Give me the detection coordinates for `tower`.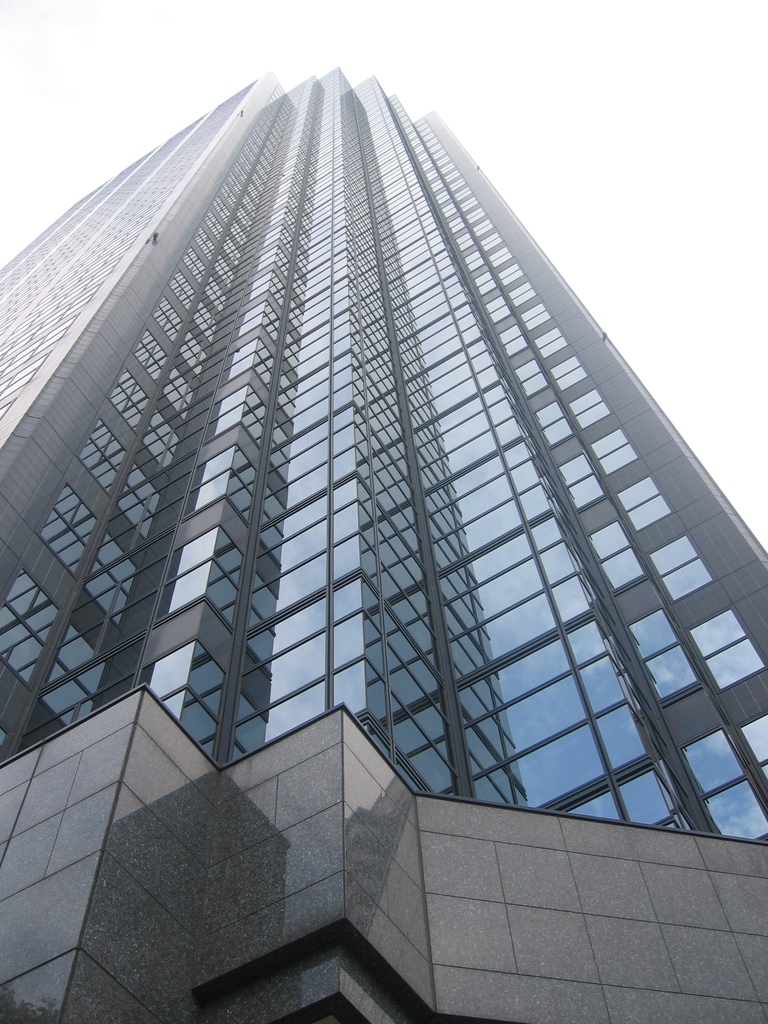
l=4, t=0, r=716, b=918.
